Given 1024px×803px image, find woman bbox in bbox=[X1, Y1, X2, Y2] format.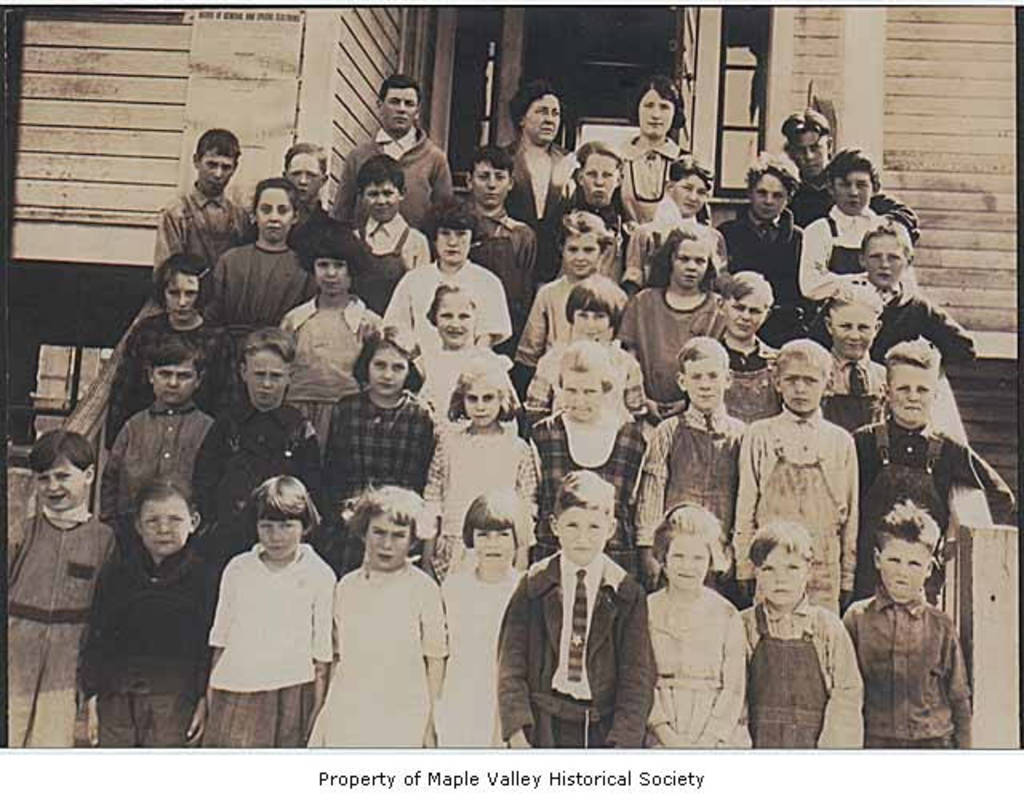
bbox=[506, 80, 581, 253].
